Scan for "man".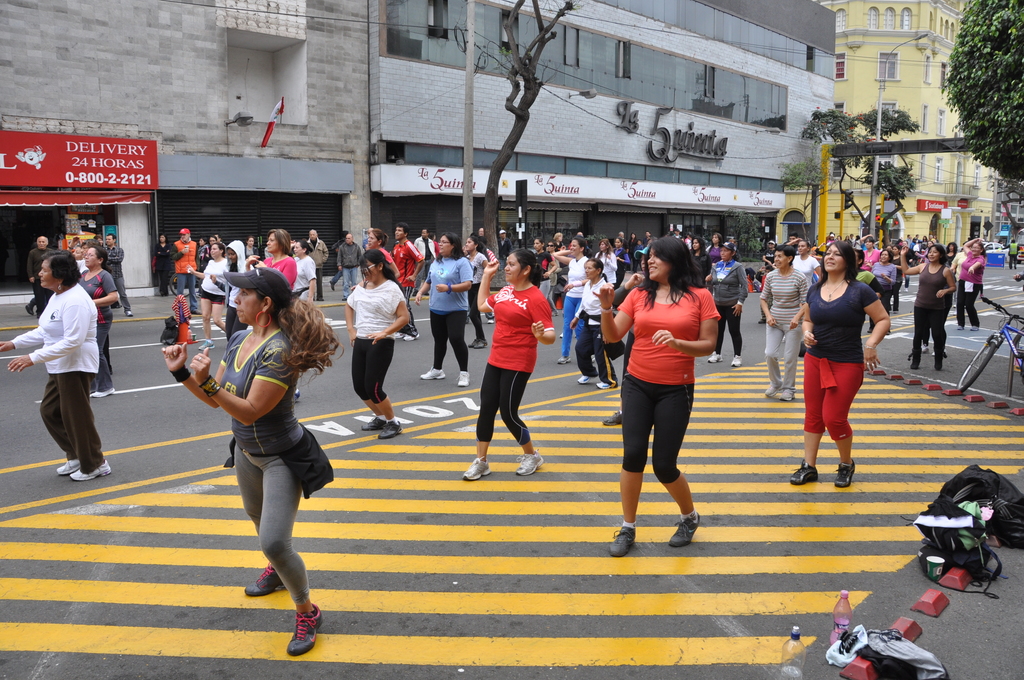
Scan result: box(643, 230, 652, 245).
